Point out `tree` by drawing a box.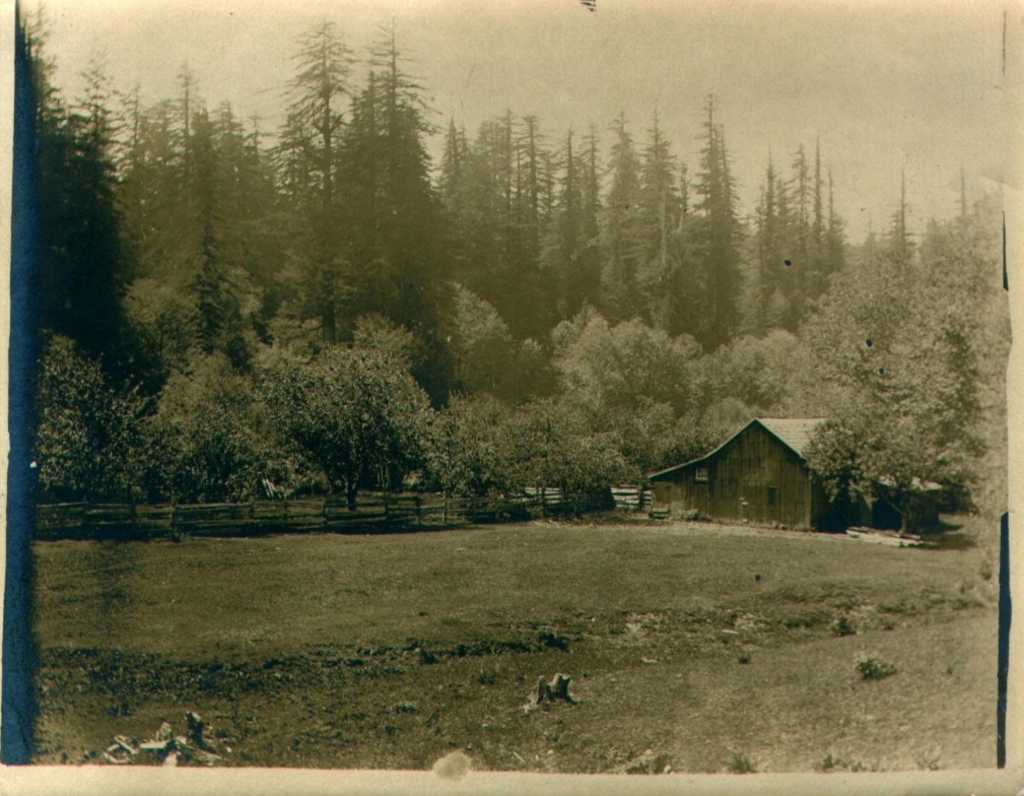
27, 79, 211, 558.
